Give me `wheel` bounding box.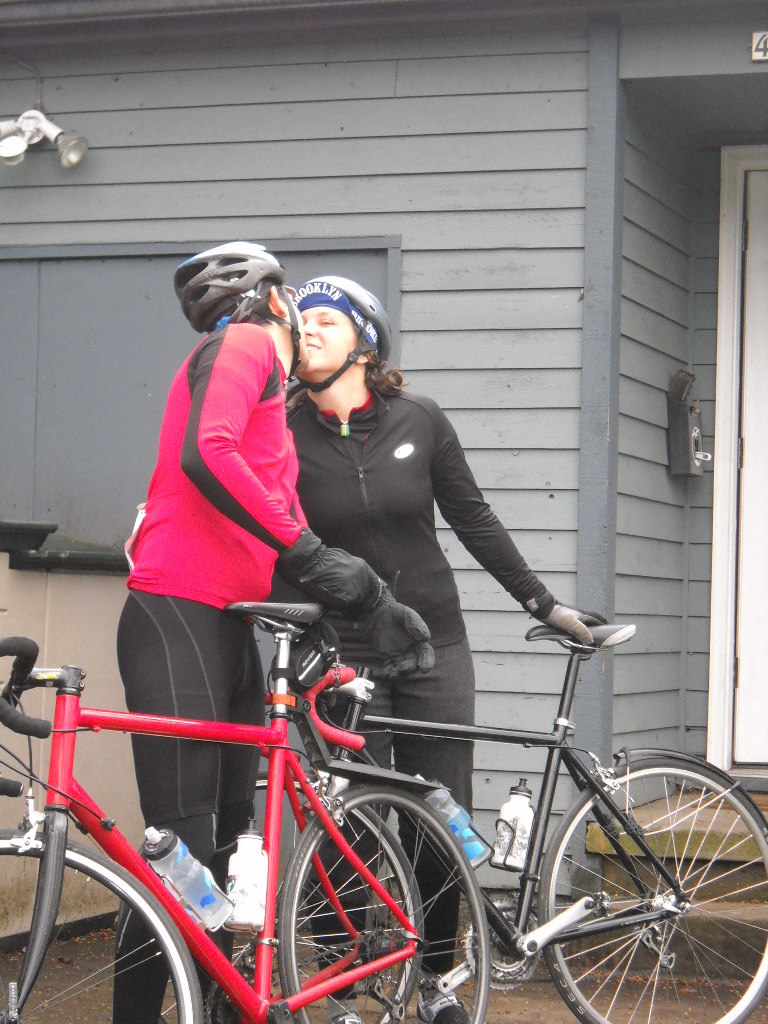
[536,754,767,1023].
